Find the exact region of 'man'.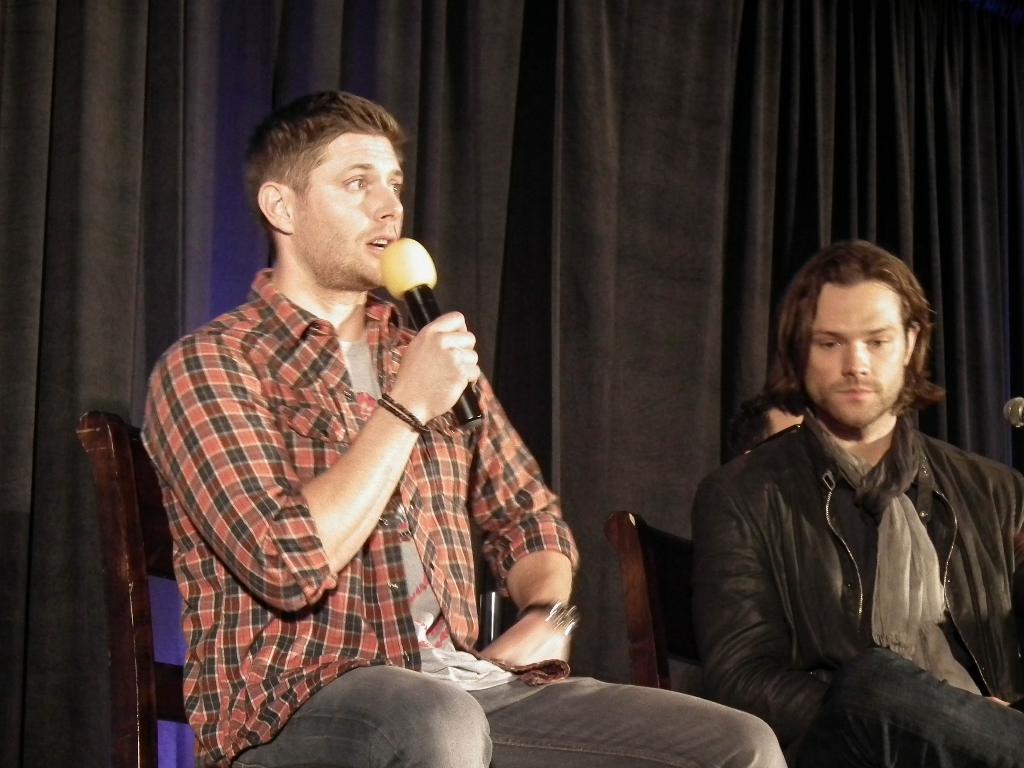
Exact region: [left=689, top=236, right=1023, bottom=767].
